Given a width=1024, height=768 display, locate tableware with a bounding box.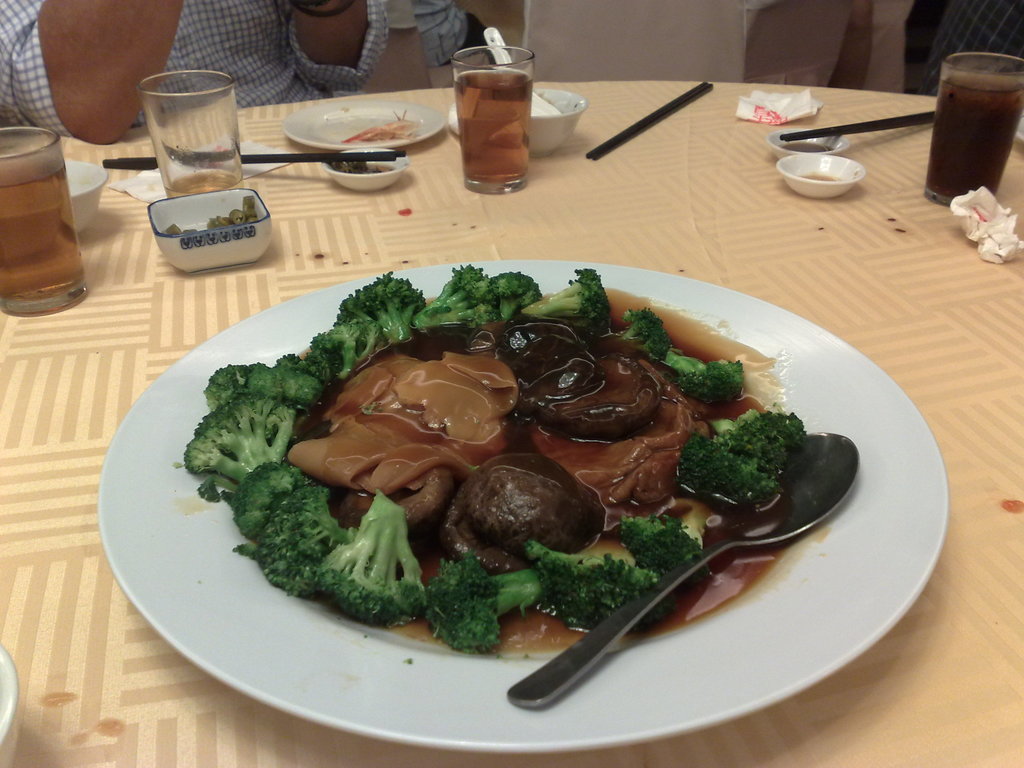
Located: <bbox>451, 42, 535, 197</bbox>.
